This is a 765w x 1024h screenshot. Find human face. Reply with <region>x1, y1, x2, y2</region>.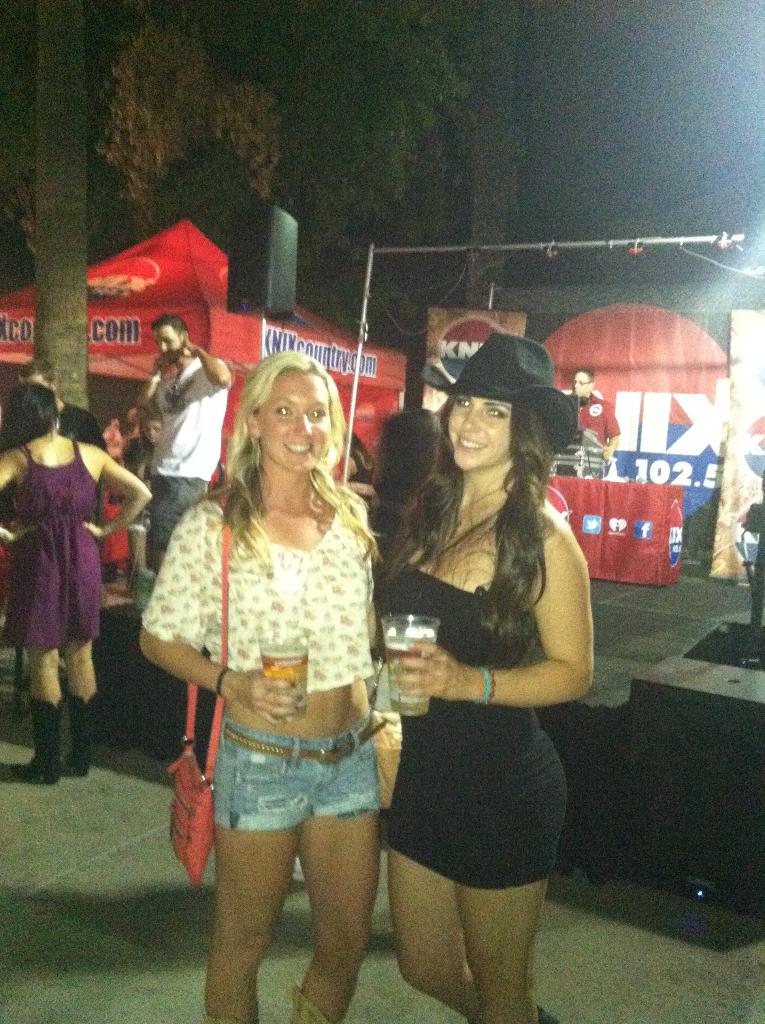
<region>150, 323, 182, 358</region>.
